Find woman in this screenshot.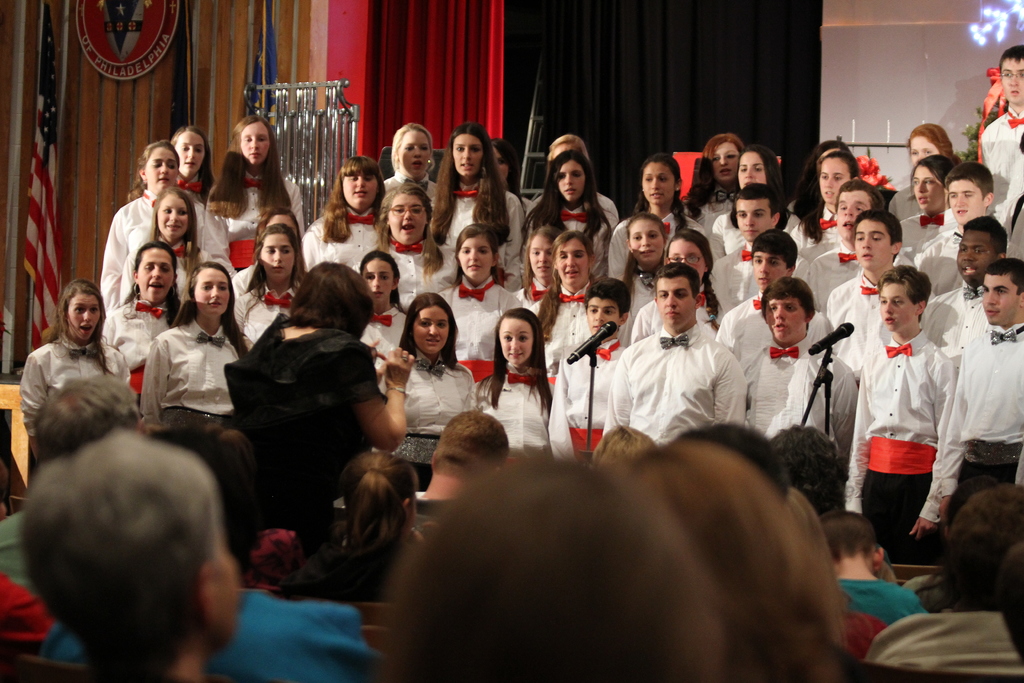
The bounding box for woman is left=353, top=176, right=460, bottom=308.
